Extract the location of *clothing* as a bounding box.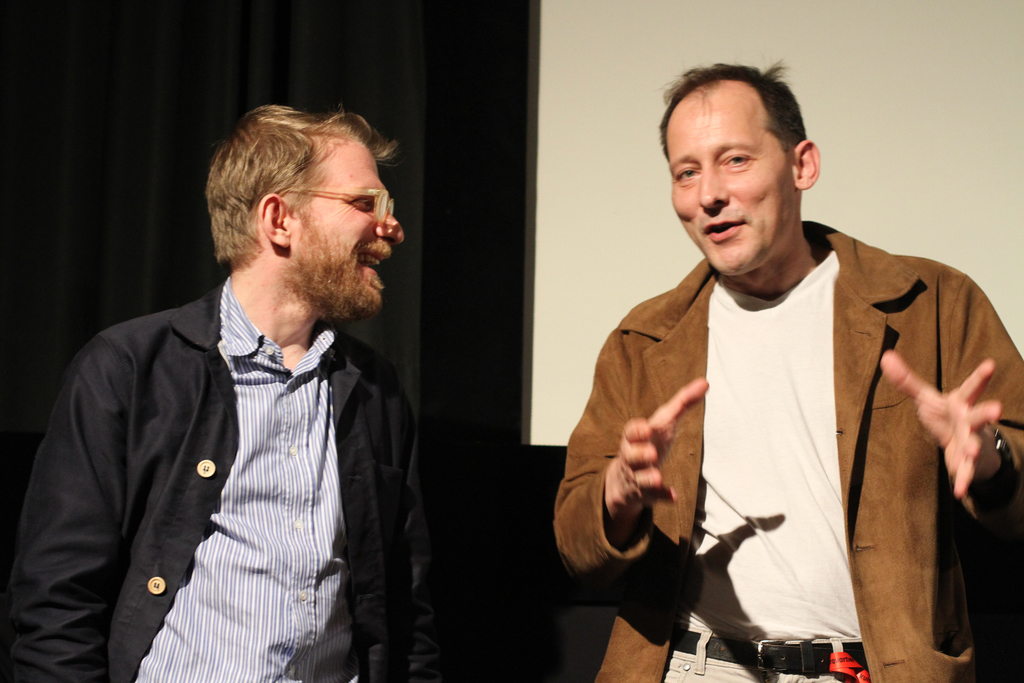
{"x1": 0, "y1": 280, "x2": 433, "y2": 682}.
